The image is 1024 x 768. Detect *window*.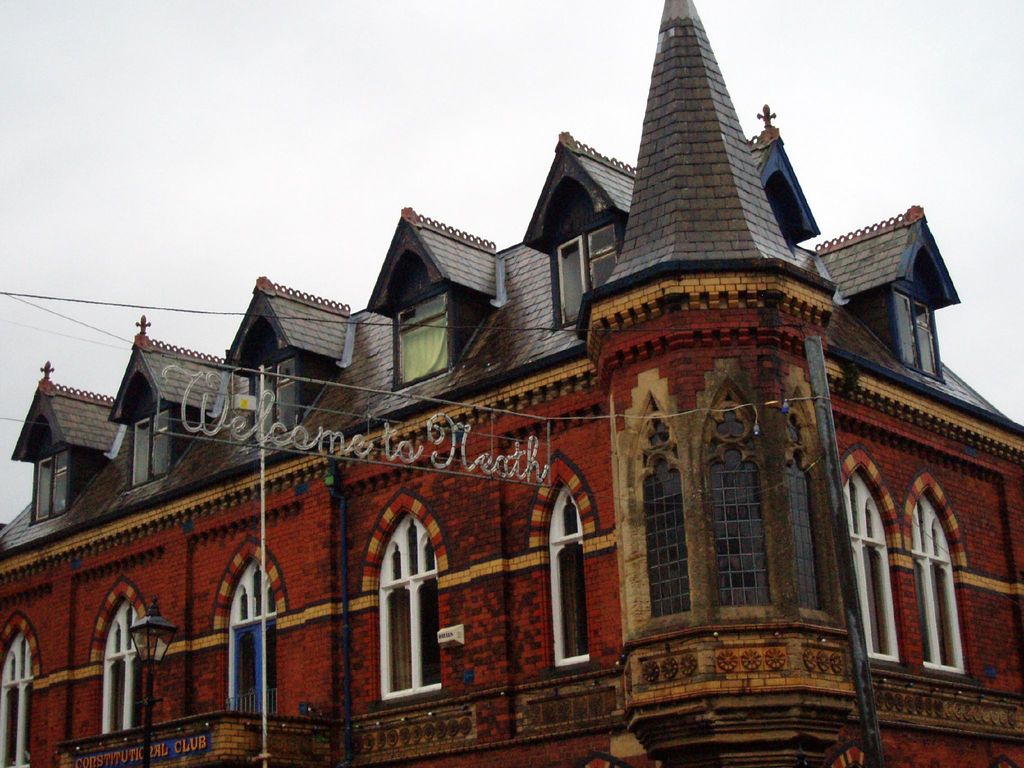
Detection: region(891, 285, 933, 383).
